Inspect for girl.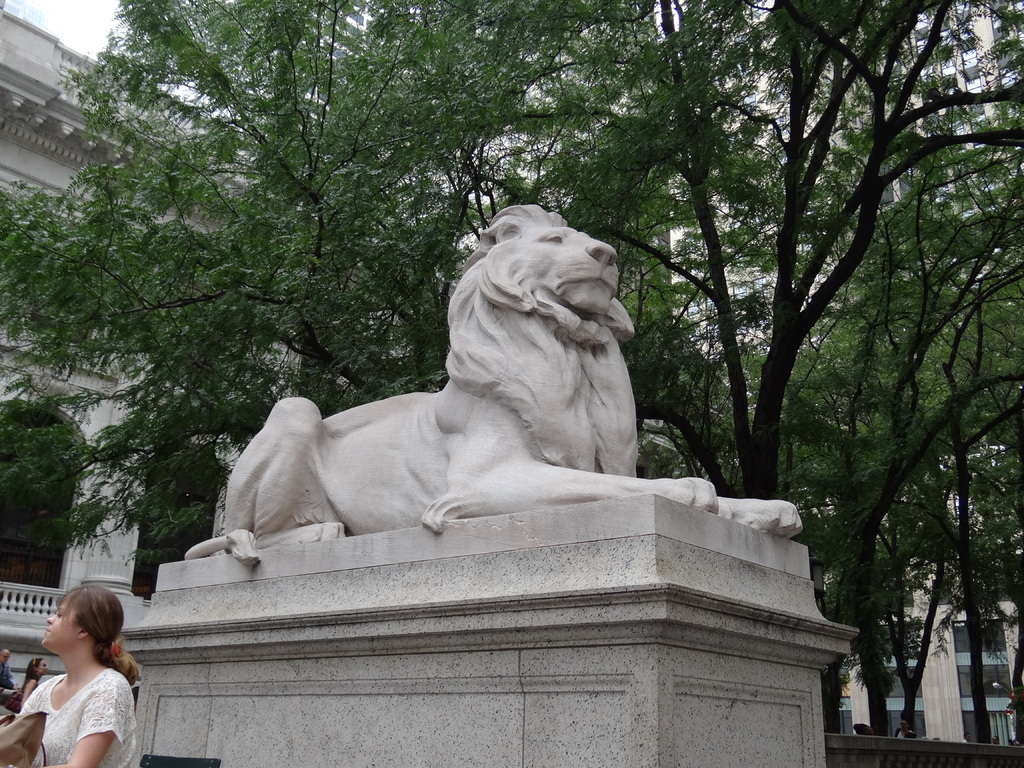
Inspection: BBox(22, 596, 150, 767).
